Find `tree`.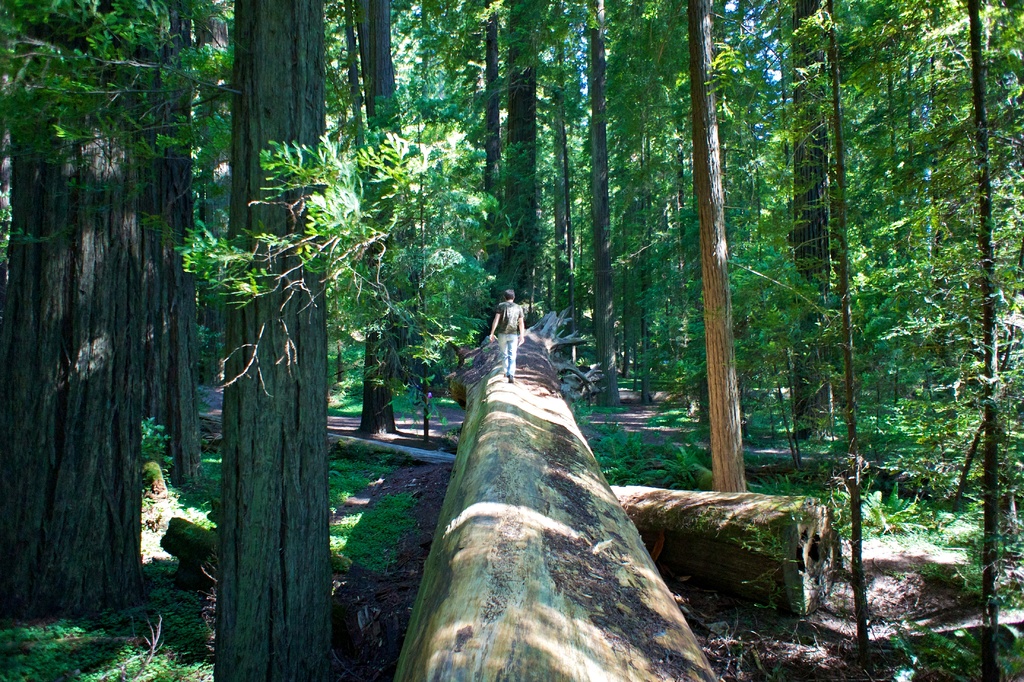
504/0/535/330.
